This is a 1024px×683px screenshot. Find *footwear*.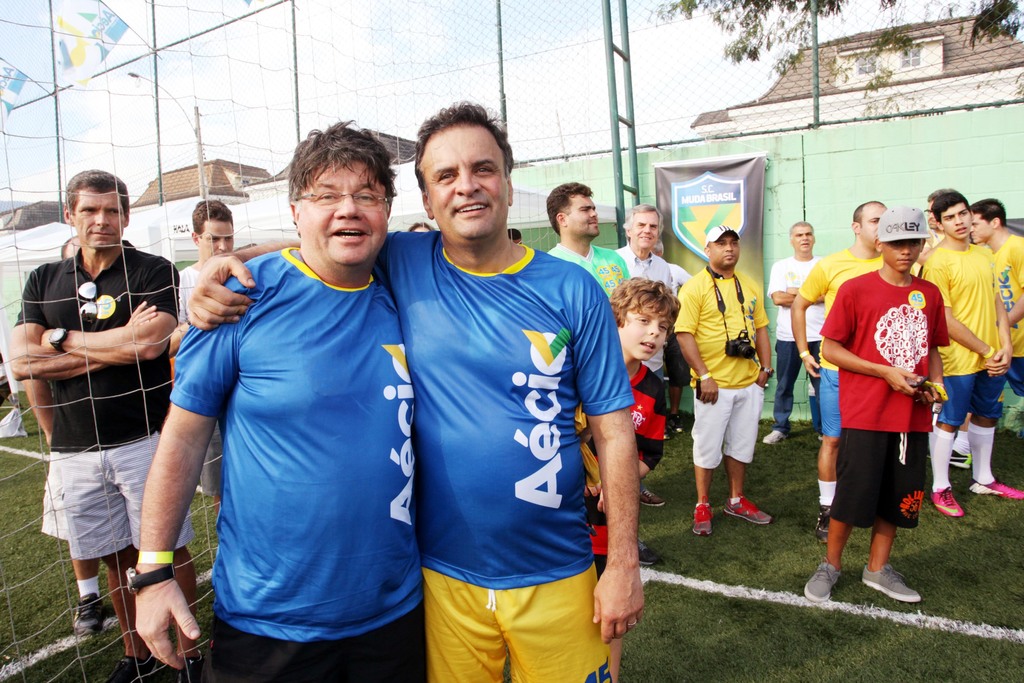
Bounding box: 812:507:829:539.
